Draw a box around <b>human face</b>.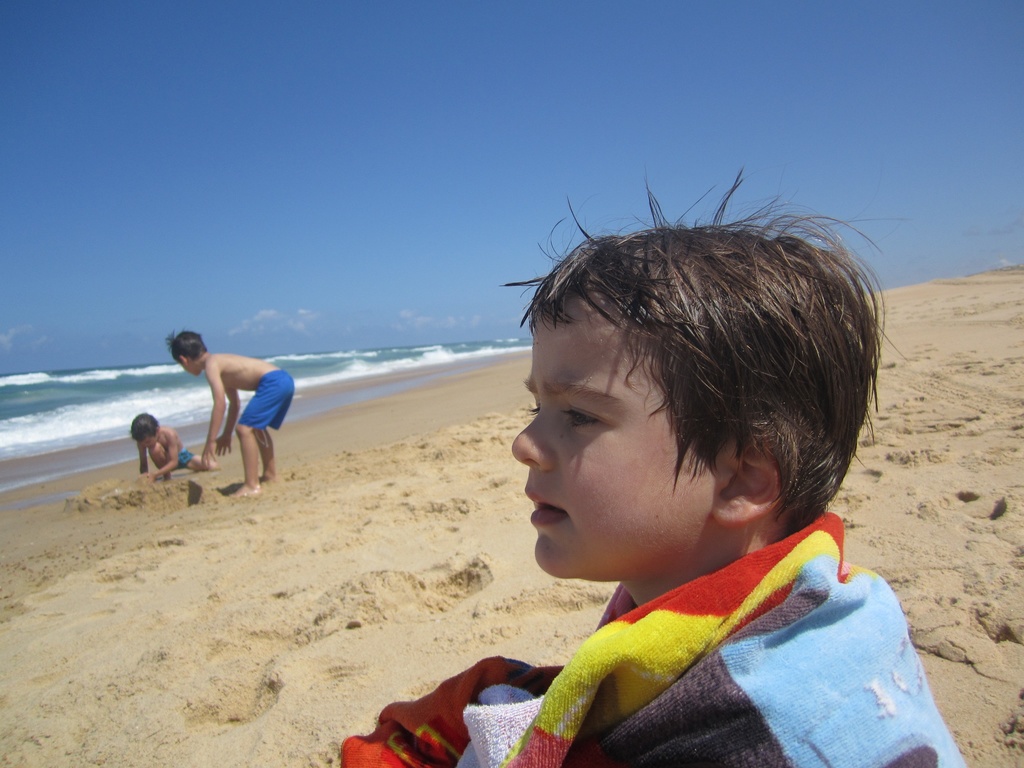
bbox=[513, 286, 713, 580].
